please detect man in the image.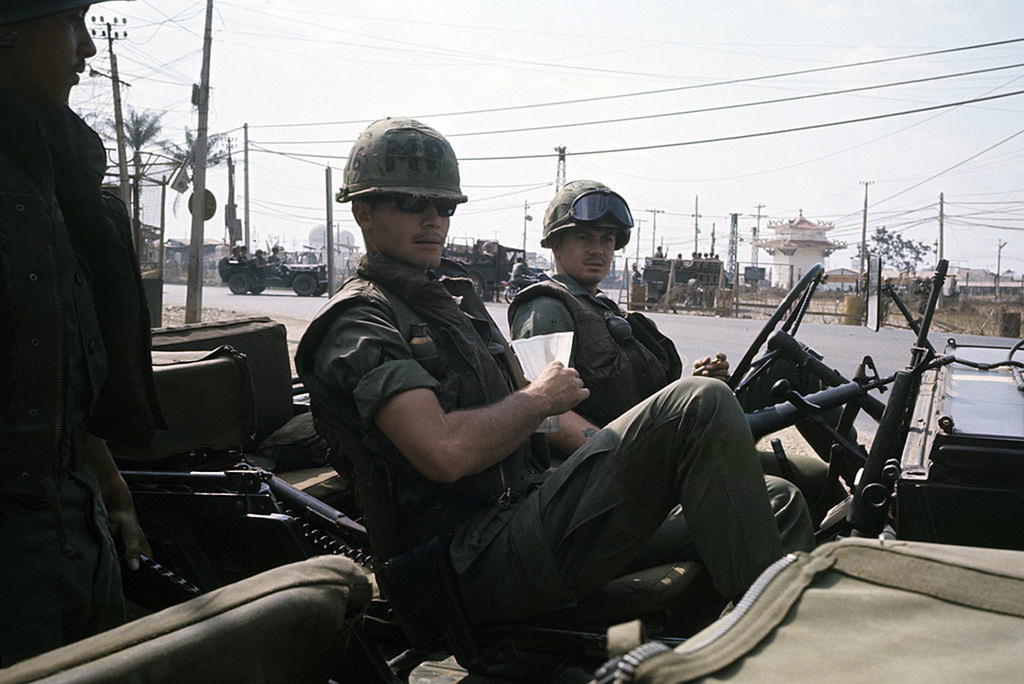
x1=252, y1=245, x2=264, y2=262.
